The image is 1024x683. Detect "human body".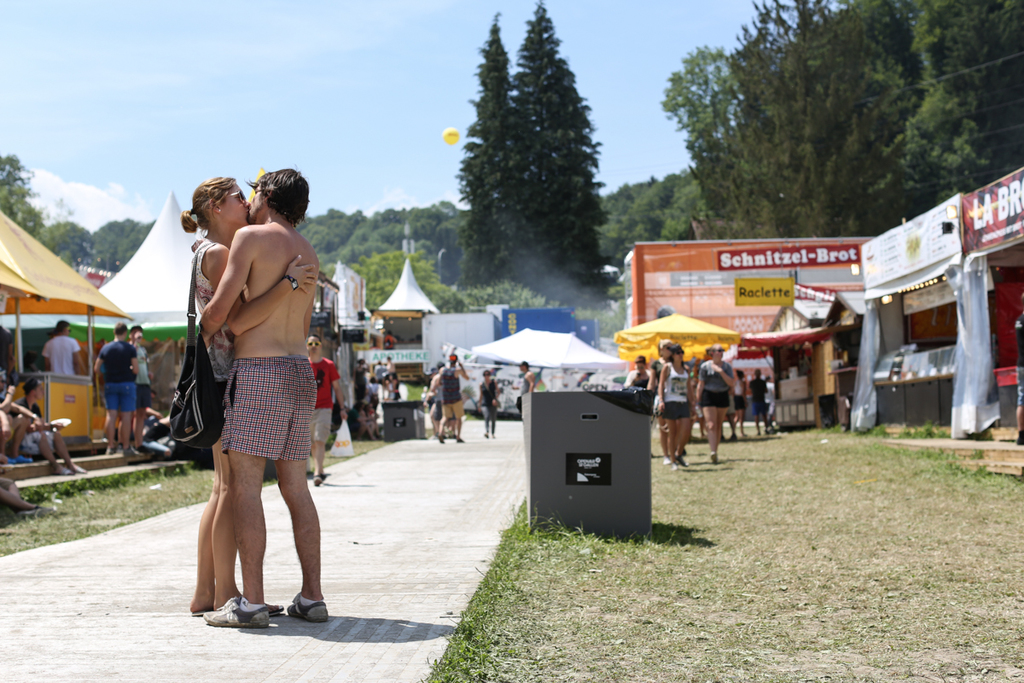
Detection: left=428, top=356, right=473, bottom=446.
